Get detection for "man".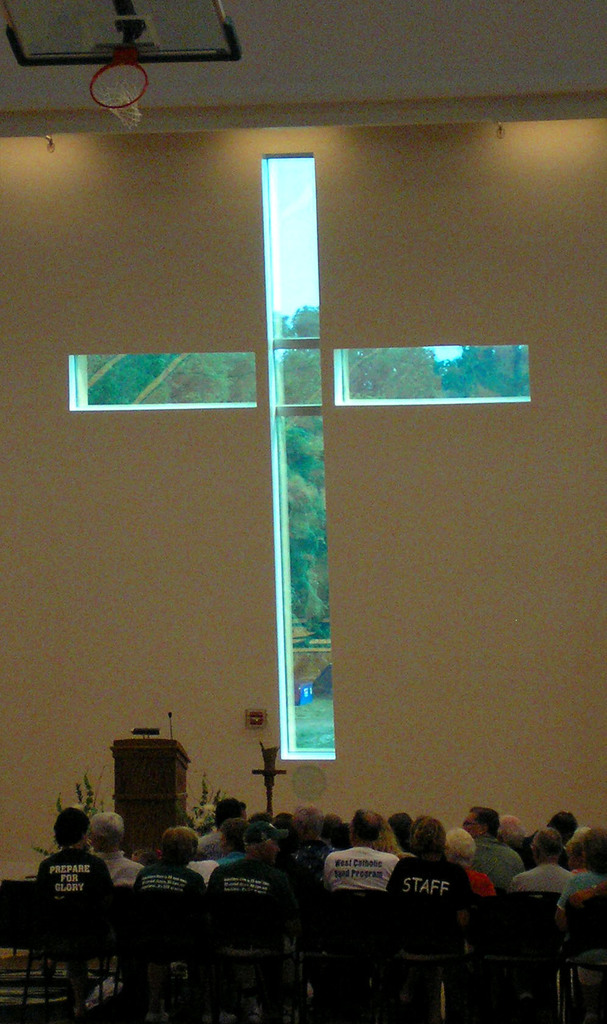
Detection: 460/803/528/893.
